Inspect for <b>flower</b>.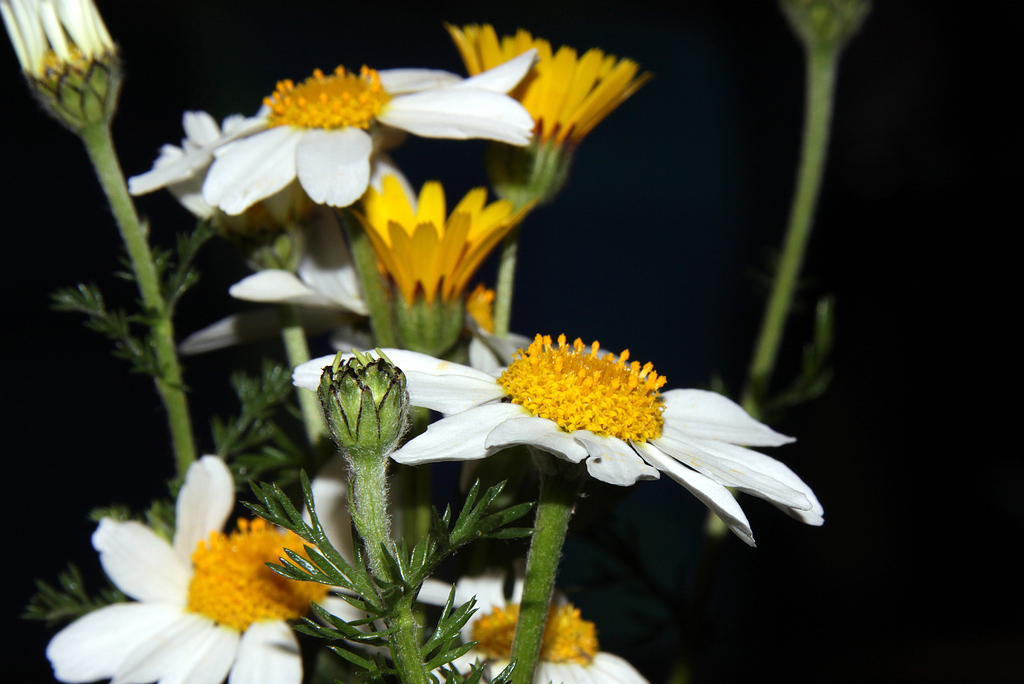
Inspection: left=0, top=0, right=115, bottom=82.
